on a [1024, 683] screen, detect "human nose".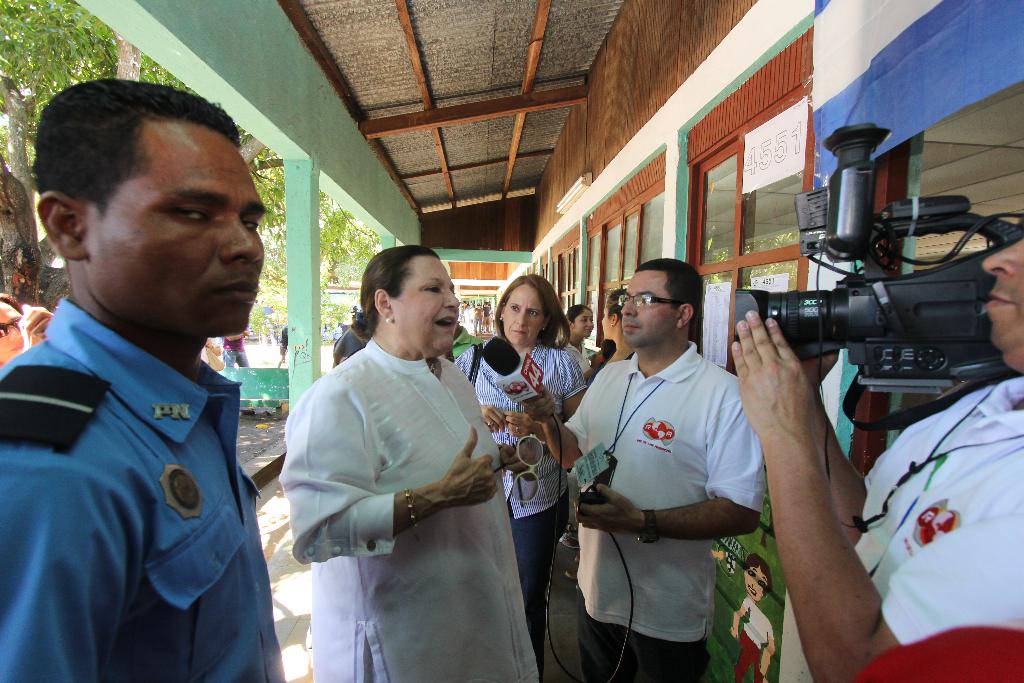
BBox(513, 309, 530, 327).
